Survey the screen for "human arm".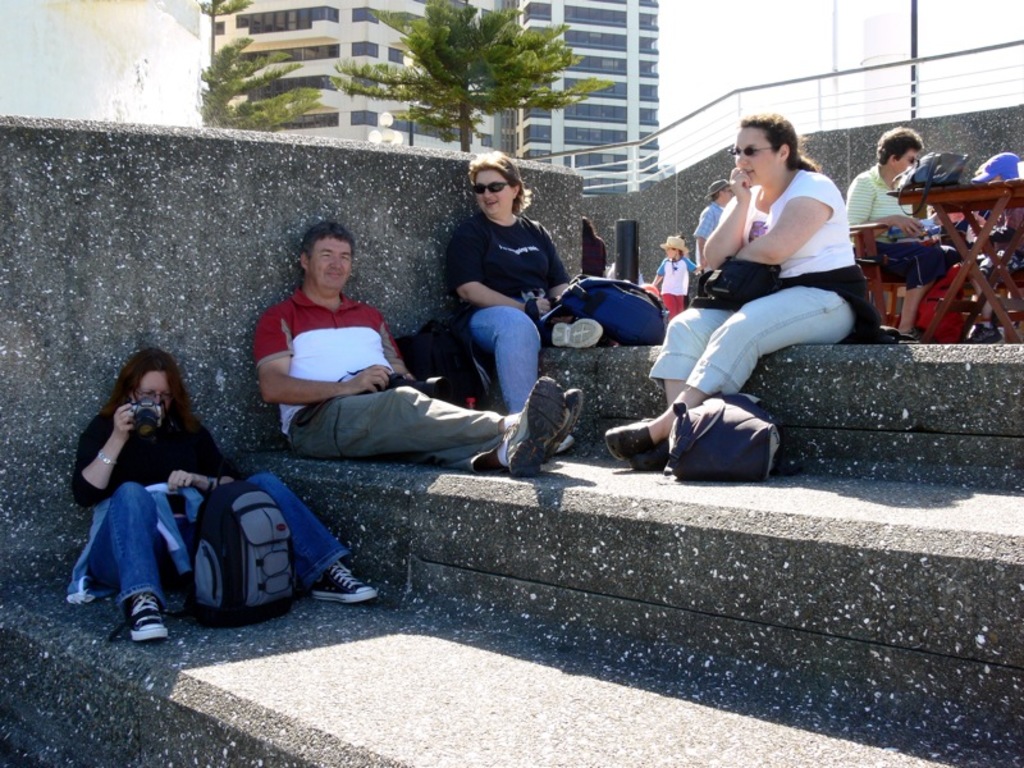
Survey found: [700, 163, 749, 271].
